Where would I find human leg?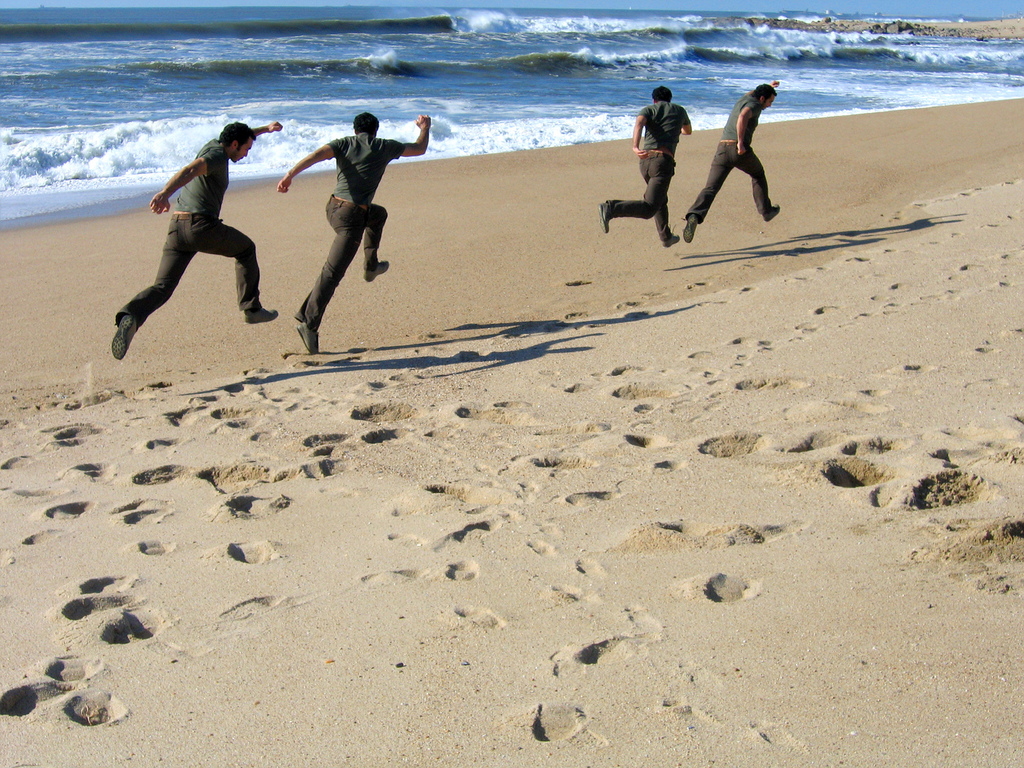
At [x1=600, y1=156, x2=672, y2=230].
